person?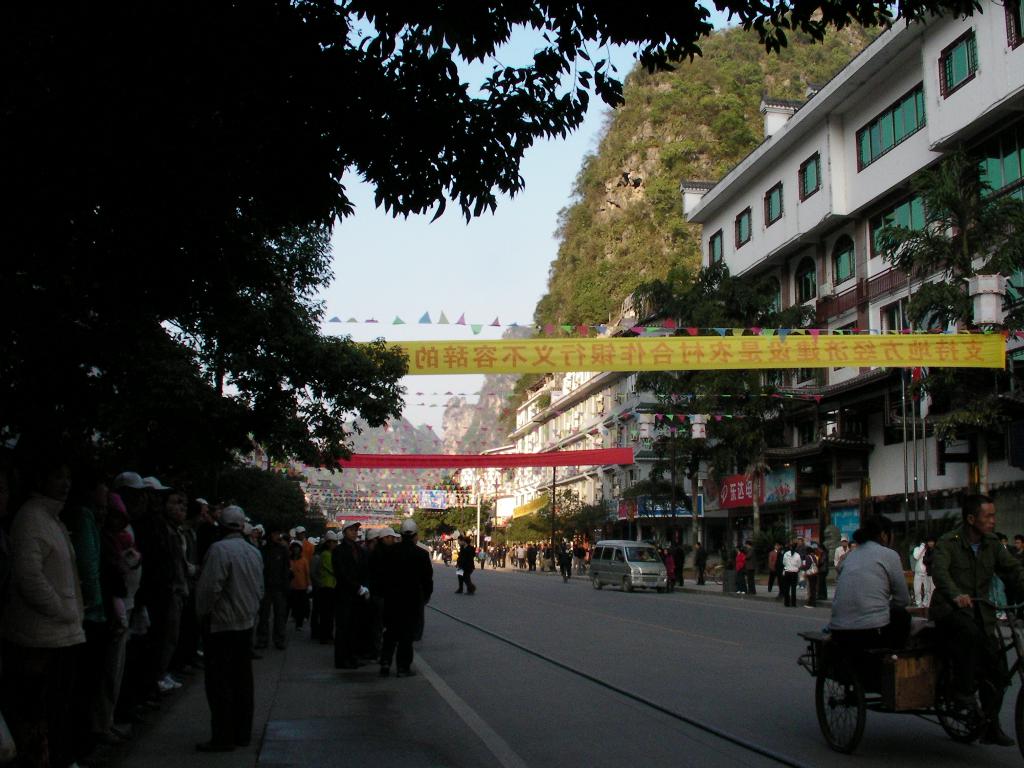
Rect(830, 514, 906, 646)
